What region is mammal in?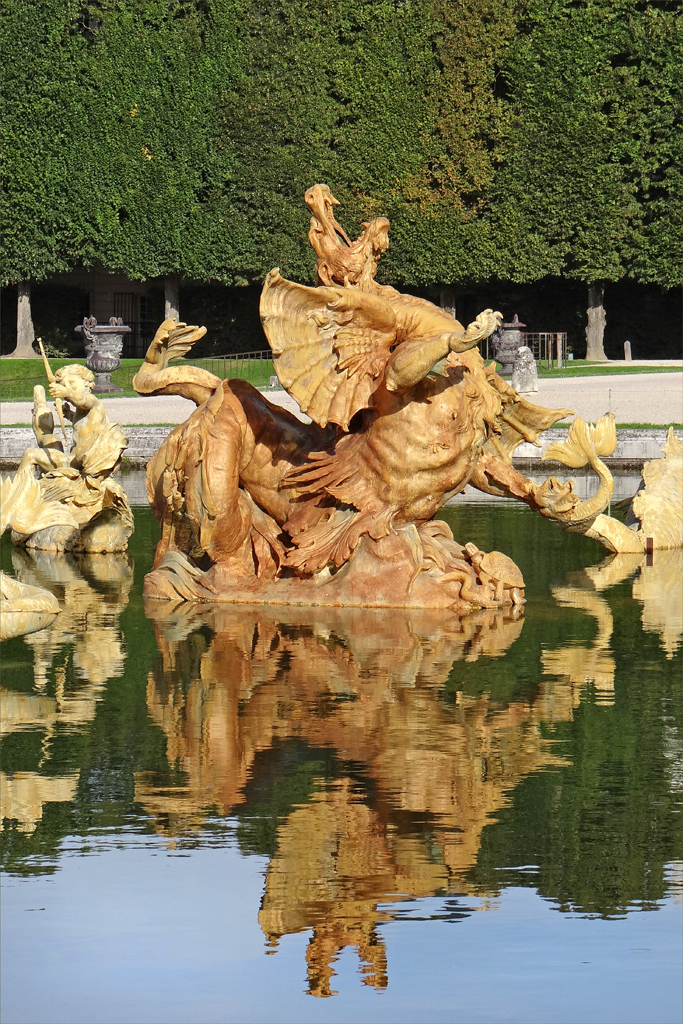
box=[138, 182, 586, 570].
